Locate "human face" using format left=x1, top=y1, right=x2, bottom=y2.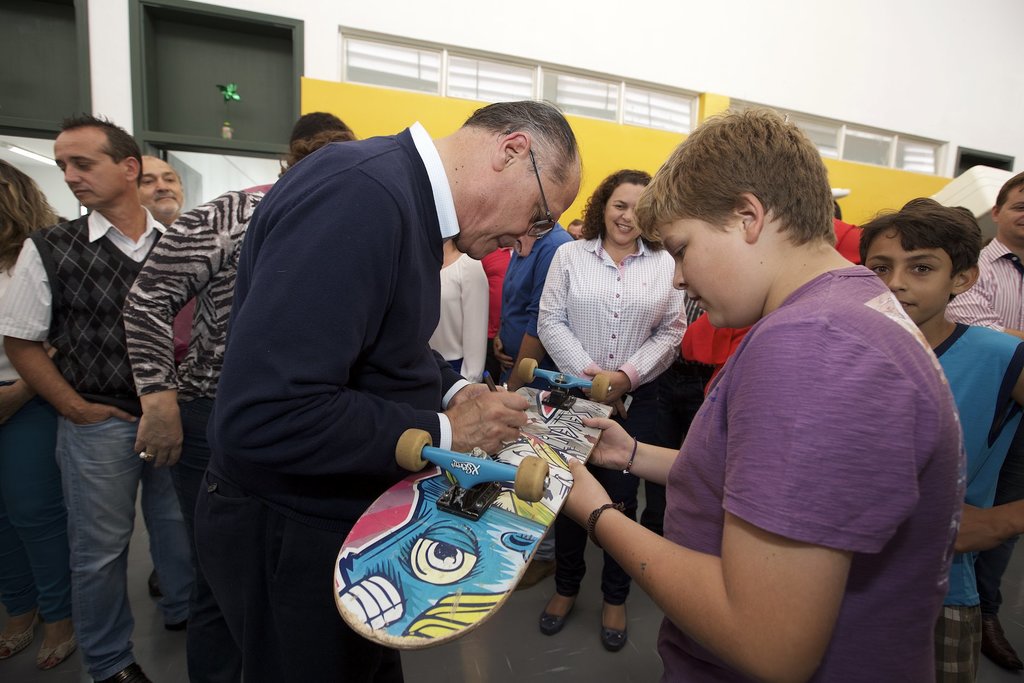
left=604, top=181, right=650, bottom=242.
